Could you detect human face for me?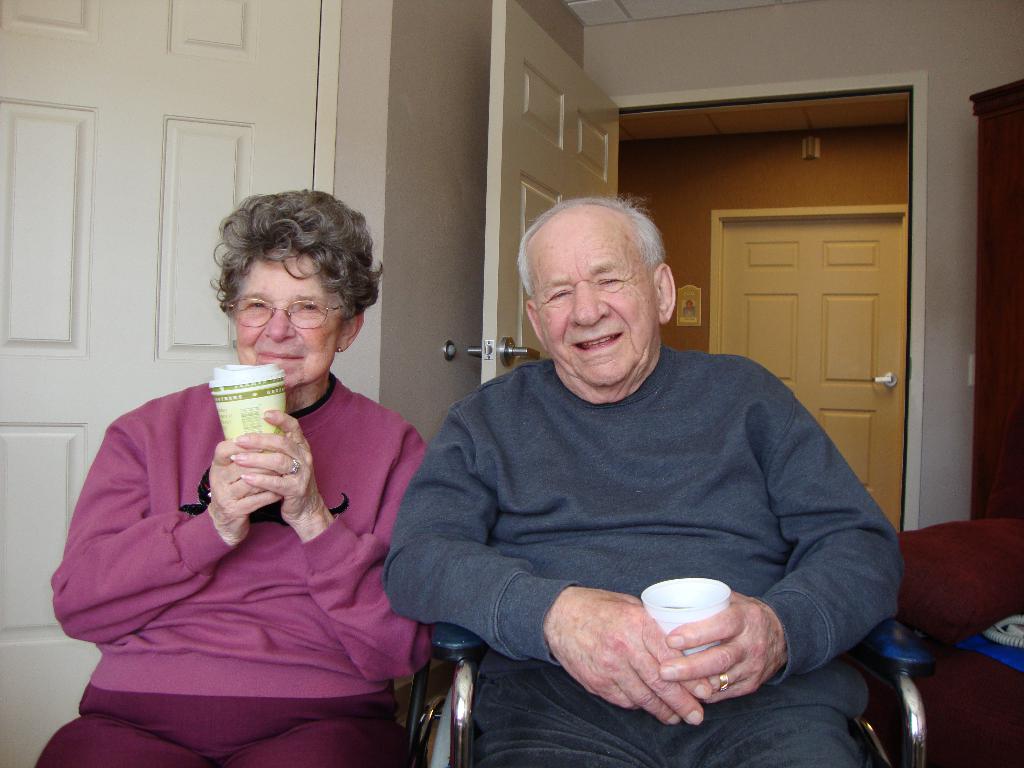
Detection result: box=[230, 250, 342, 389].
